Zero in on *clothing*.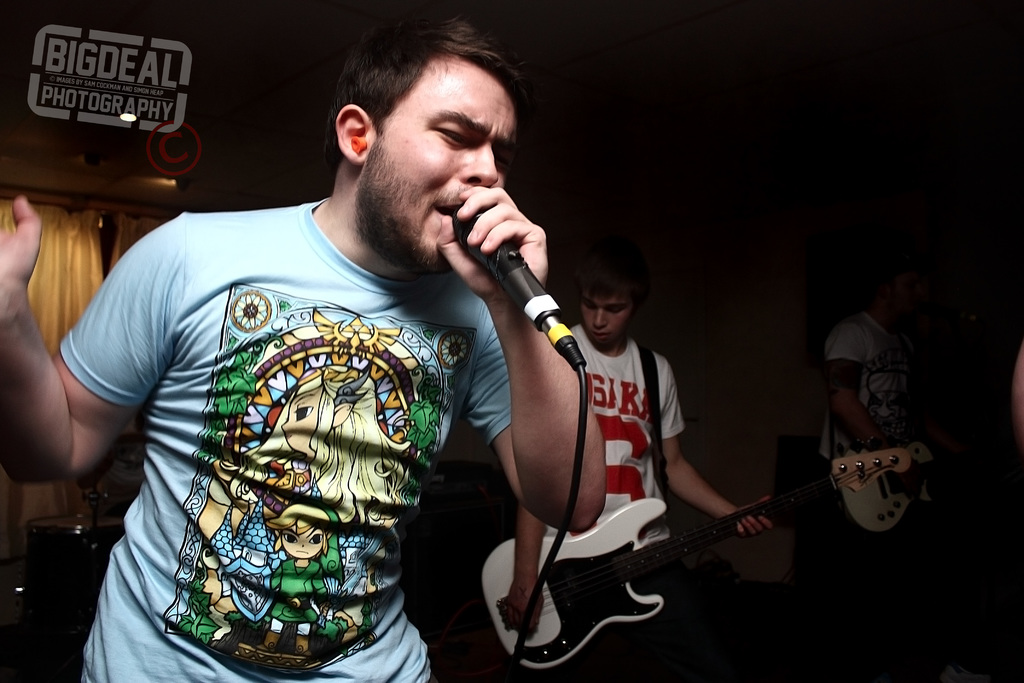
Zeroed in: 263:558:326:637.
